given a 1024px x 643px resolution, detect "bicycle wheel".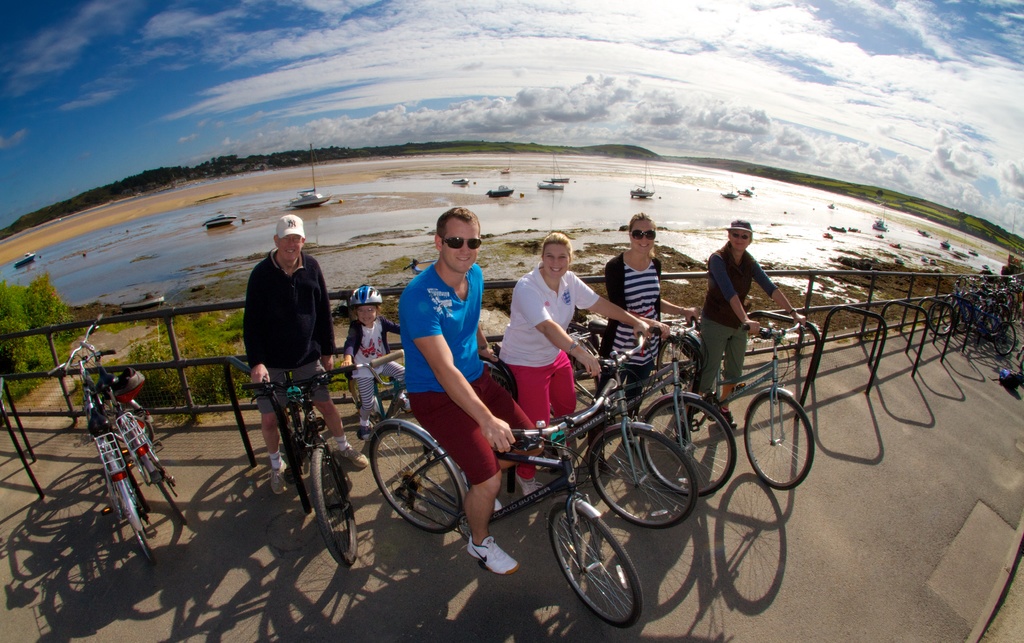
bbox=[307, 445, 360, 571].
